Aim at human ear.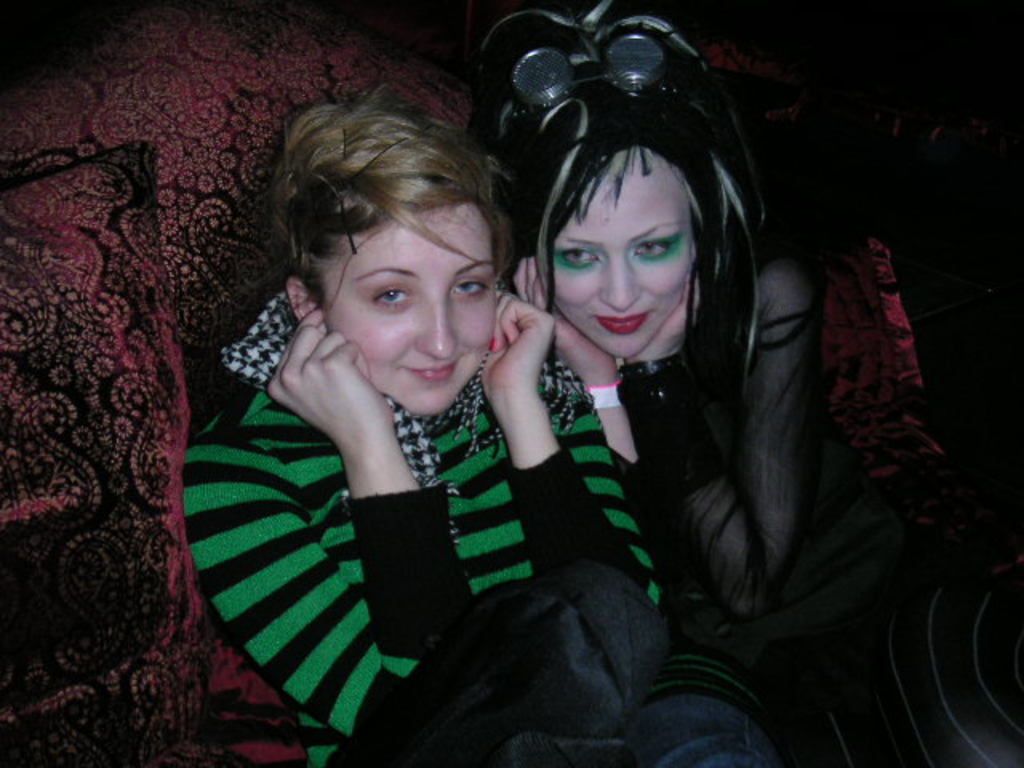
Aimed at (left=293, top=278, right=323, bottom=331).
